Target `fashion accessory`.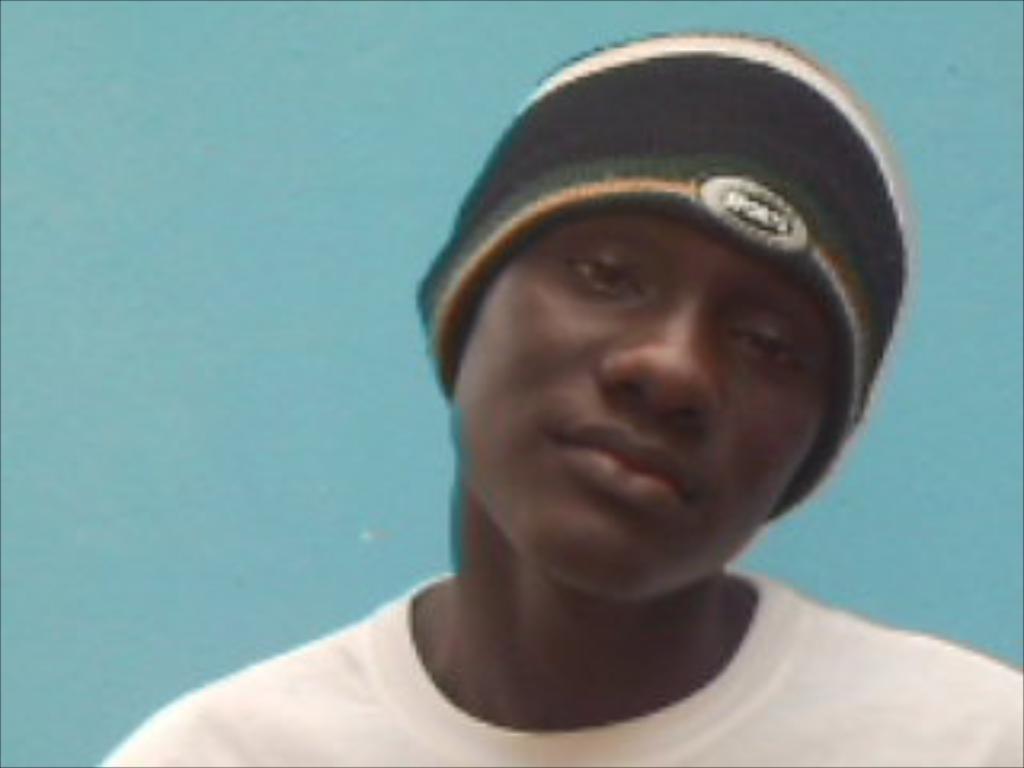
Target region: Rect(419, 32, 912, 518).
